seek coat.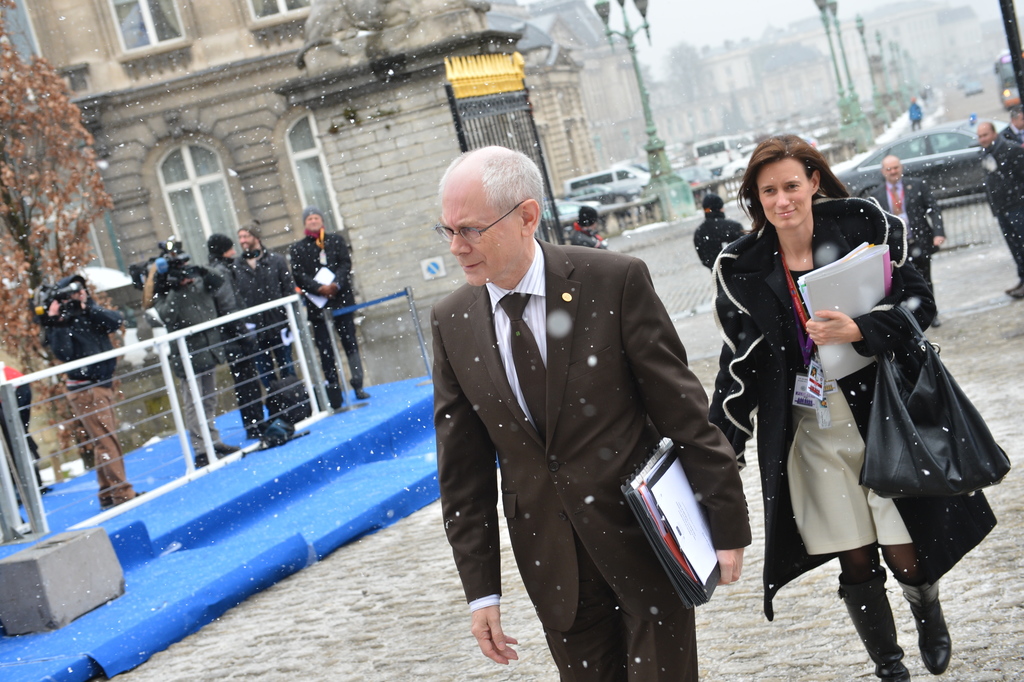
detection(290, 229, 351, 318).
